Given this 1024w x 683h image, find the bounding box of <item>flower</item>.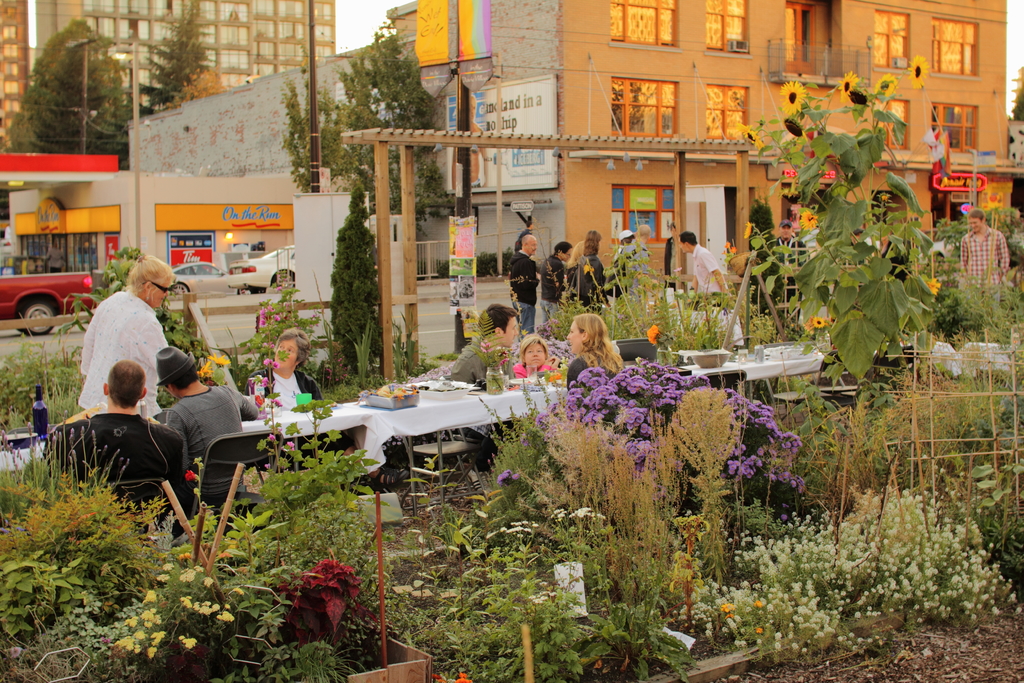
<box>879,76,900,100</box>.
